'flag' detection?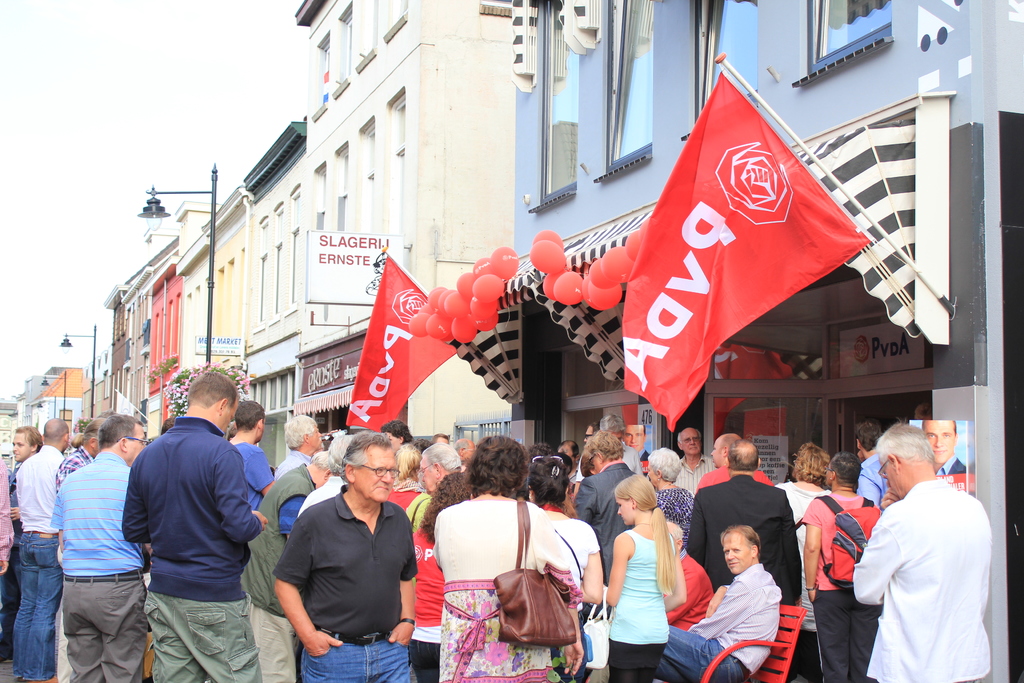
(left=616, top=69, right=879, bottom=428)
